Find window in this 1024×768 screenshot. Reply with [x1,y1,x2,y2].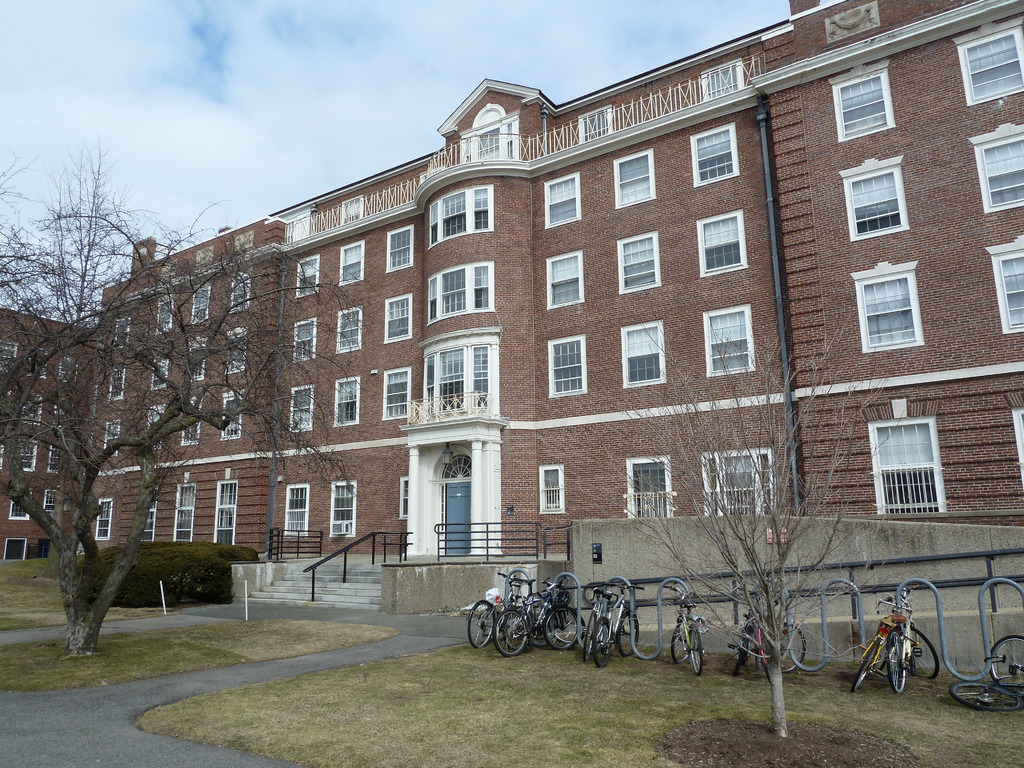
[291,383,313,433].
